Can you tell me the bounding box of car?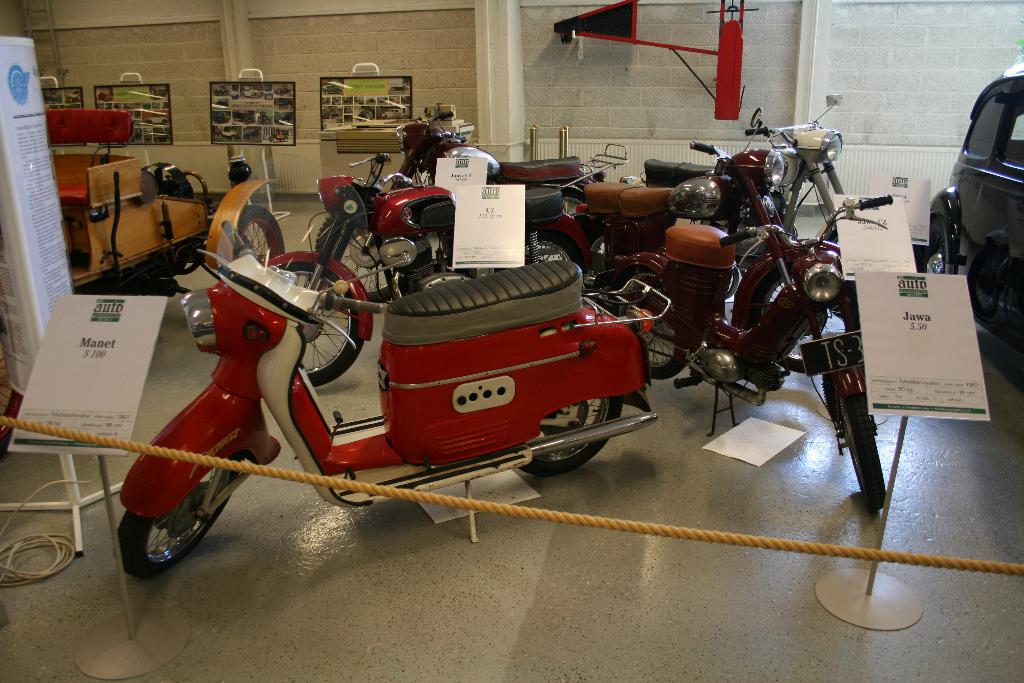
crop(43, 105, 218, 297).
